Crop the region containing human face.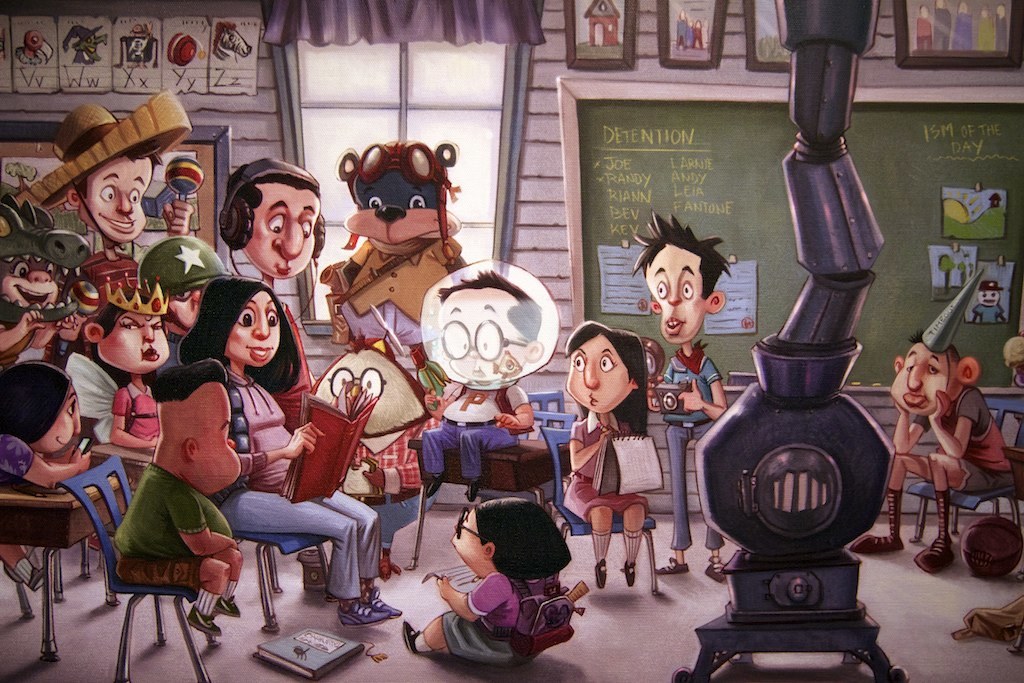
Crop region: [x1=34, y1=380, x2=79, y2=453].
